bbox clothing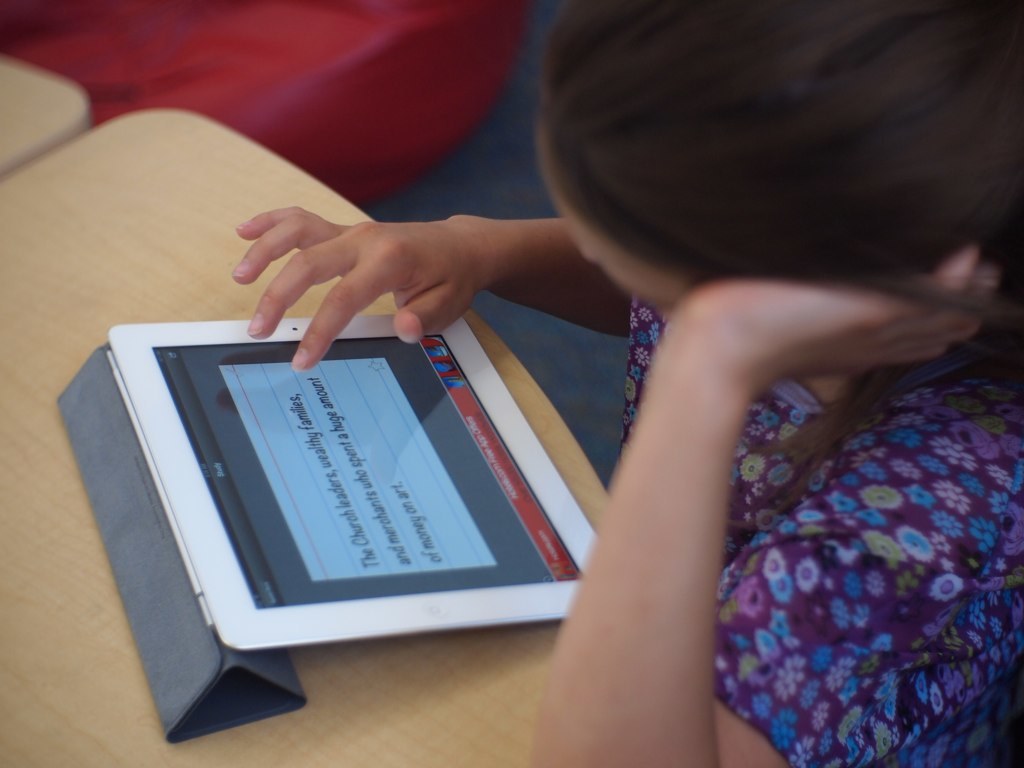
[669, 305, 1023, 767]
